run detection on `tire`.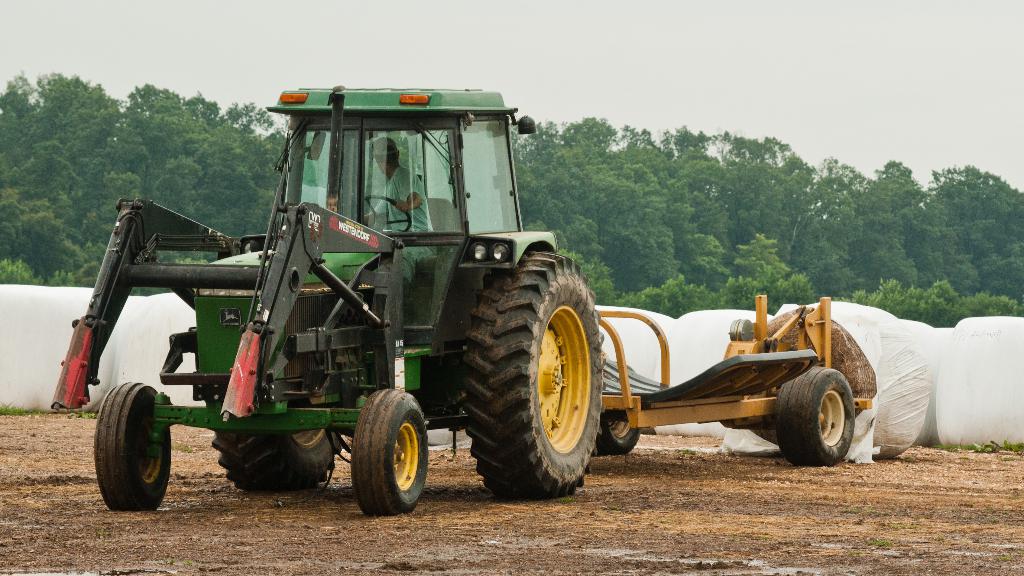
Result: (x1=207, y1=424, x2=345, y2=492).
